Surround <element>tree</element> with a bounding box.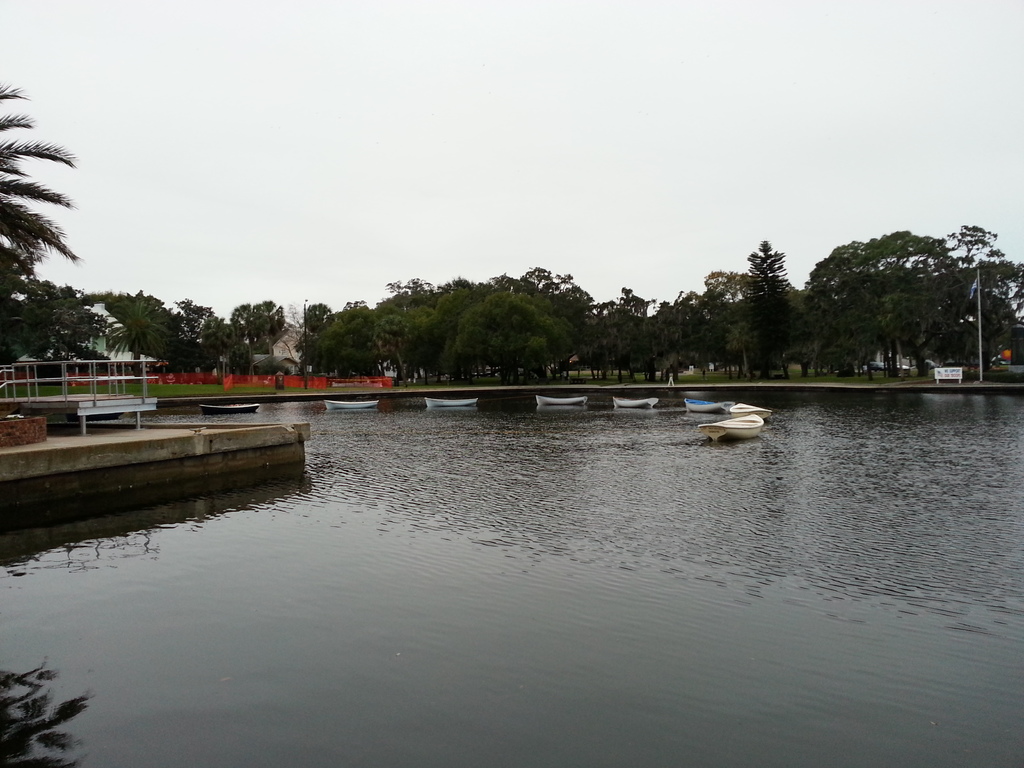
l=0, t=85, r=81, b=265.
